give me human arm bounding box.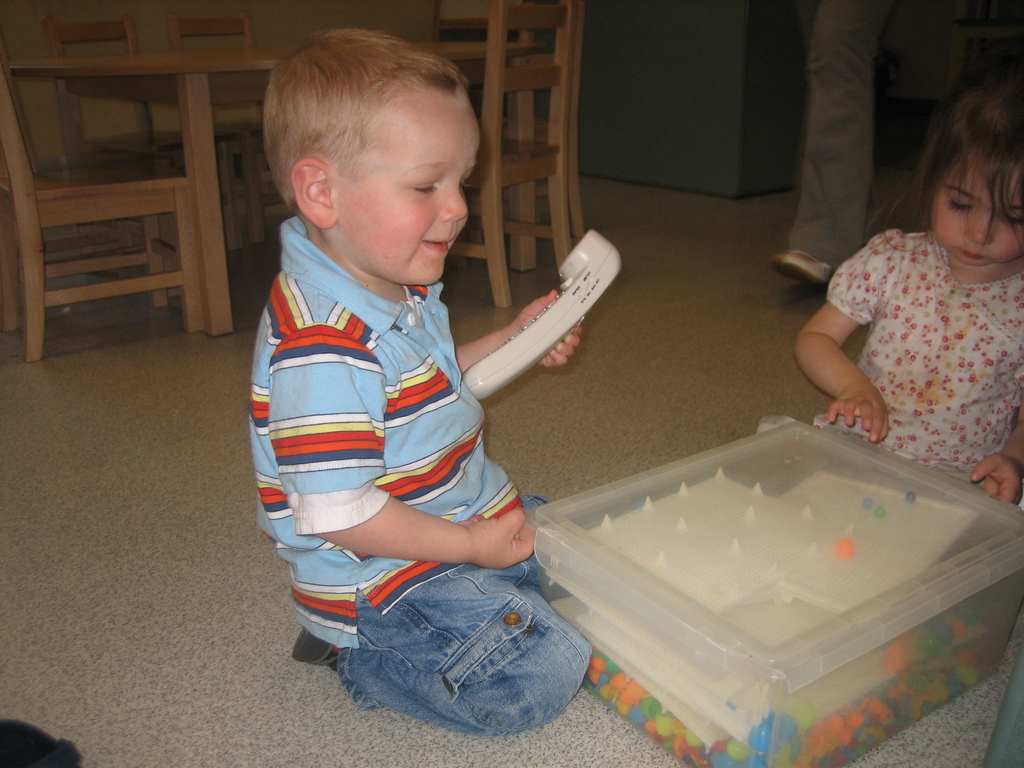
291, 326, 534, 572.
